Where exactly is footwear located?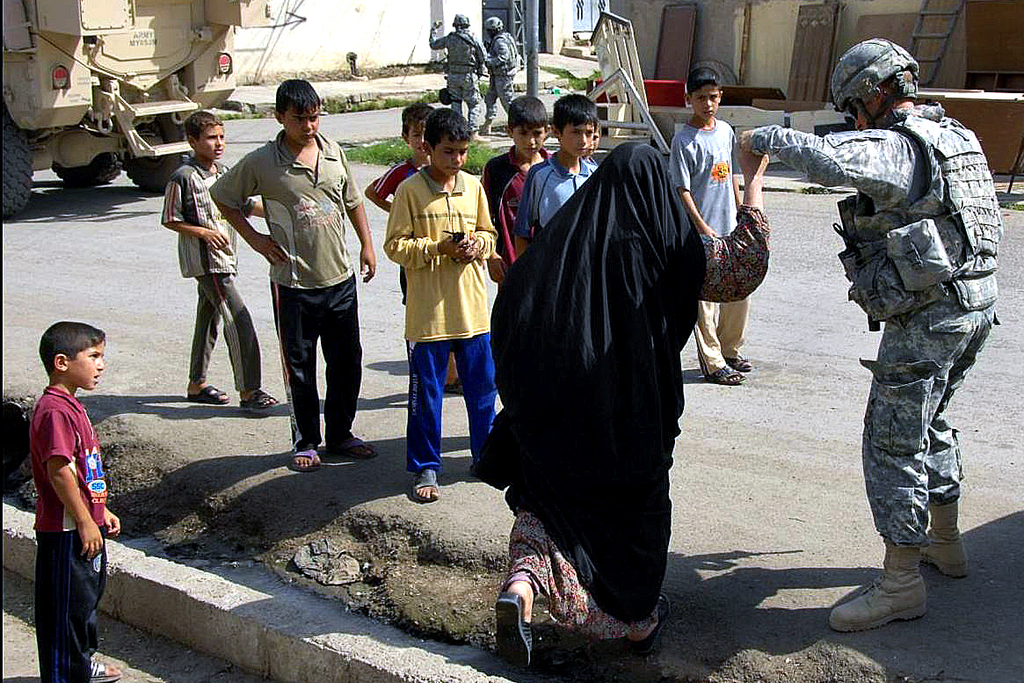
Its bounding box is (708, 363, 745, 389).
